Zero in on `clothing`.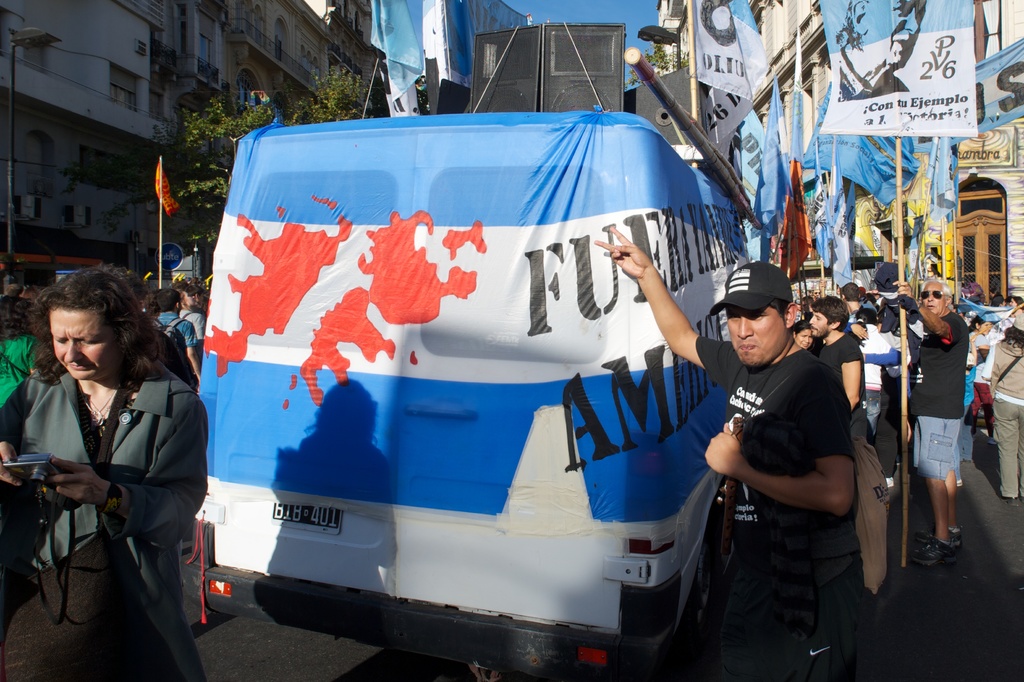
Zeroed in: pyautogui.locateOnScreen(18, 382, 218, 614).
